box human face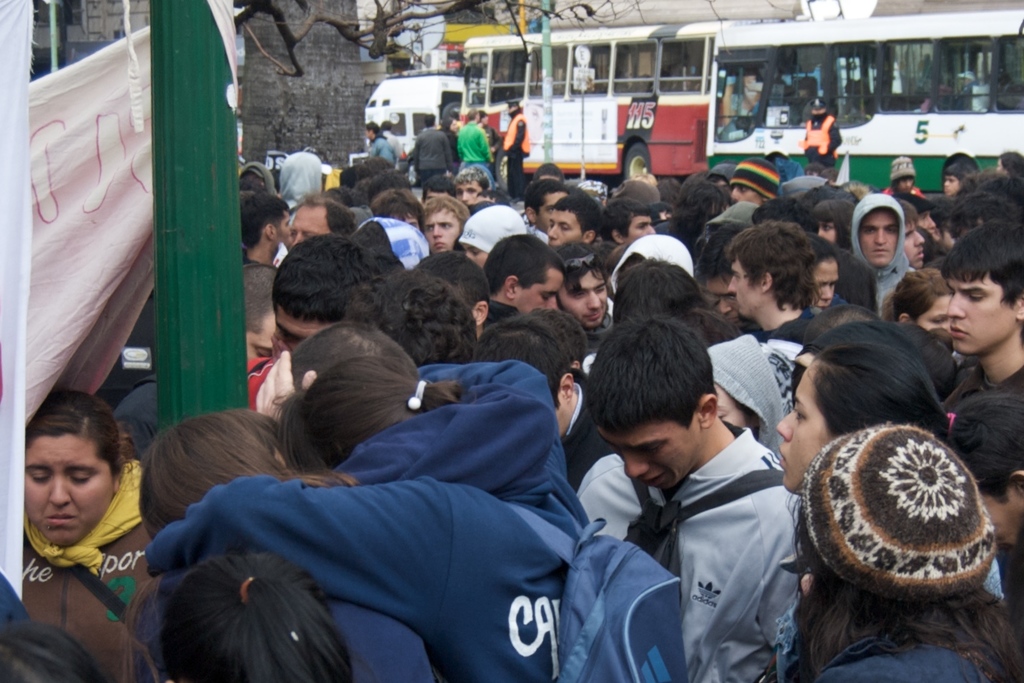
[x1=549, y1=210, x2=583, y2=248]
